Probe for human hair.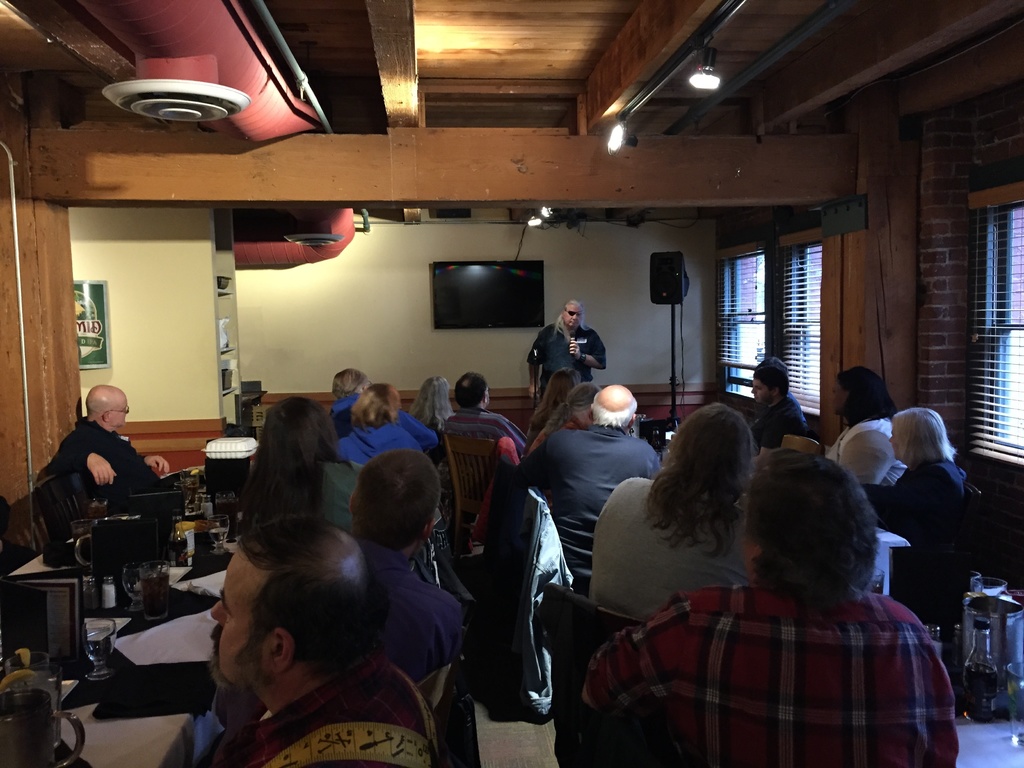
Probe result: 551:299:592:348.
